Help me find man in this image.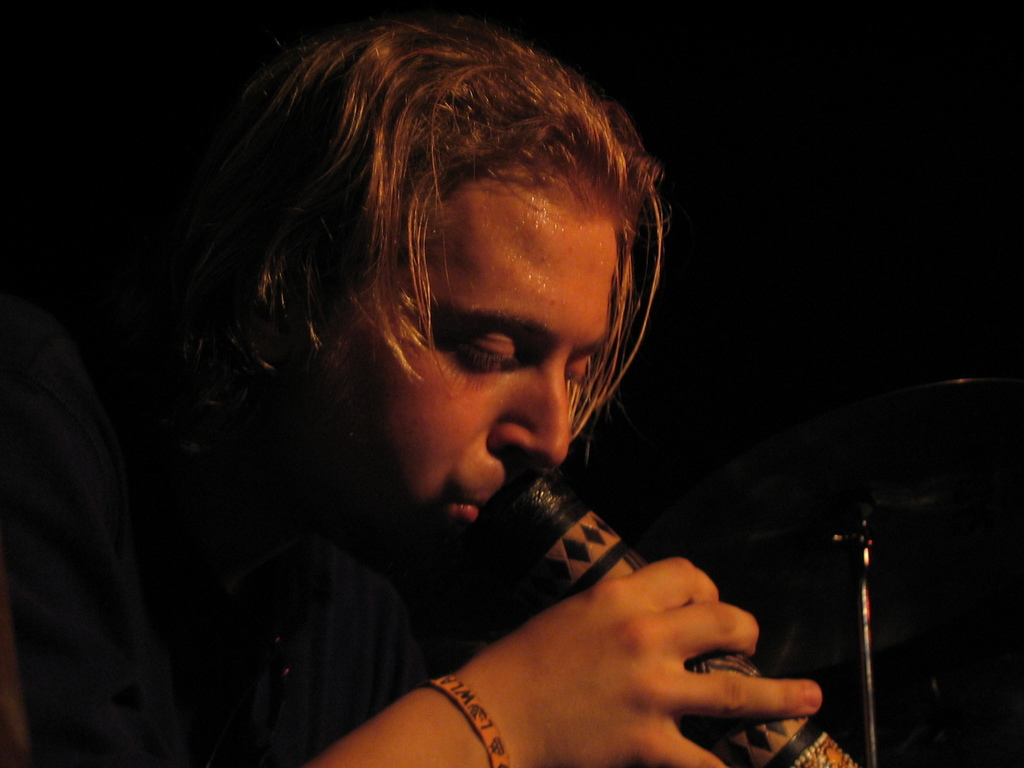
Found it: select_region(79, 21, 833, 753).
